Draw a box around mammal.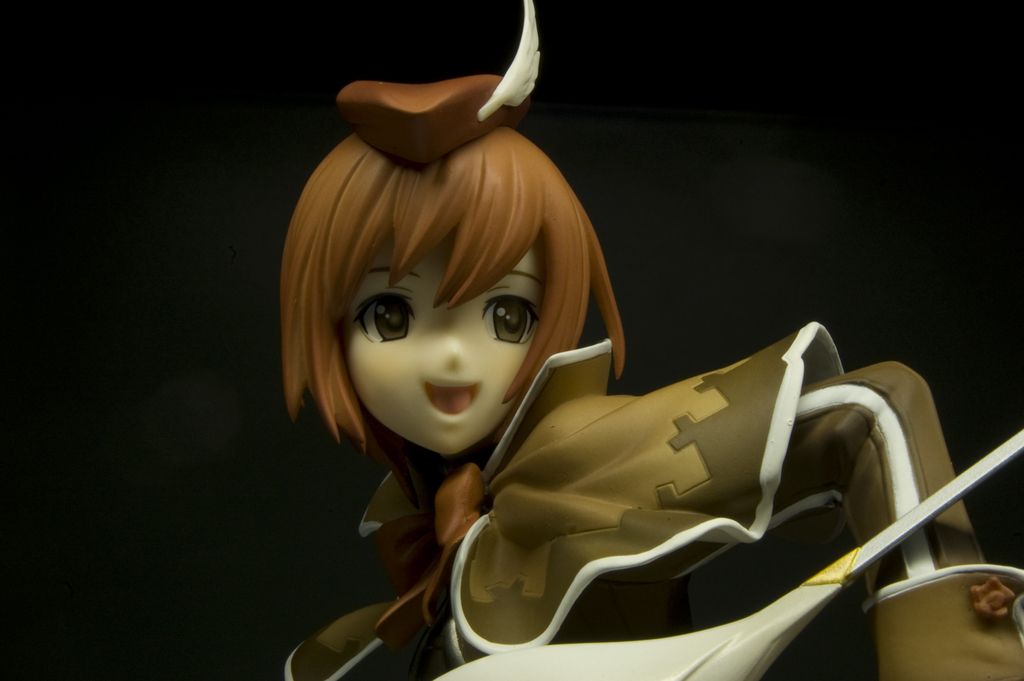
detection(210, 61, 914, 677).
